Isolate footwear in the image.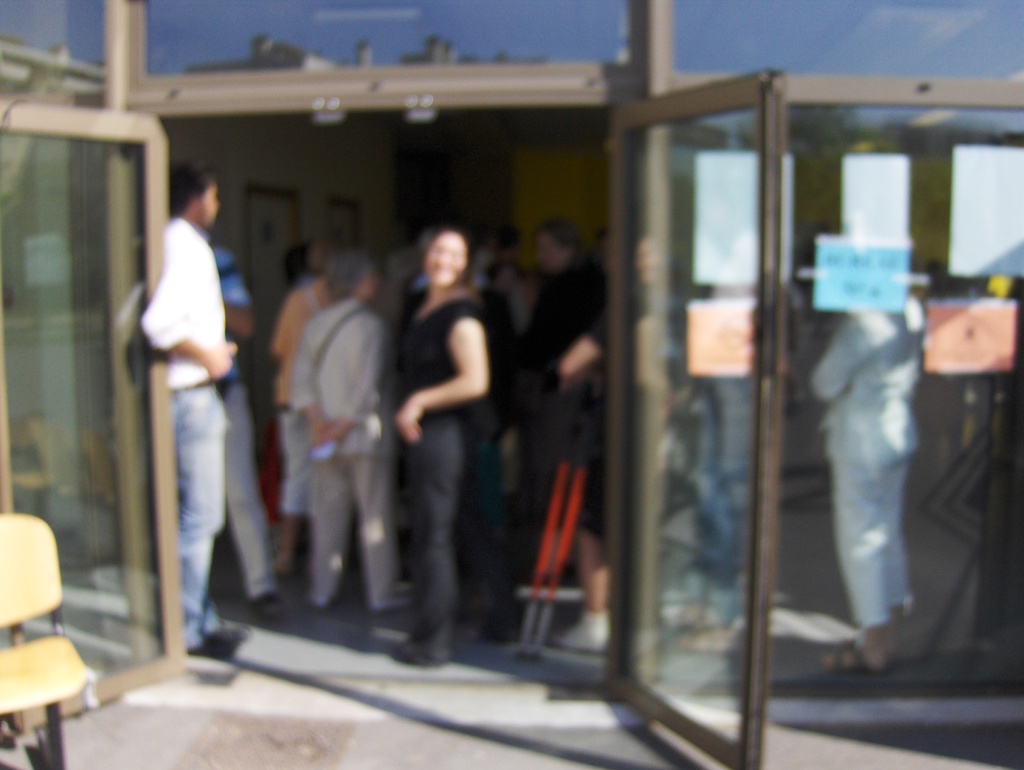
Isolated region: box(475, 593, 531, 642).
